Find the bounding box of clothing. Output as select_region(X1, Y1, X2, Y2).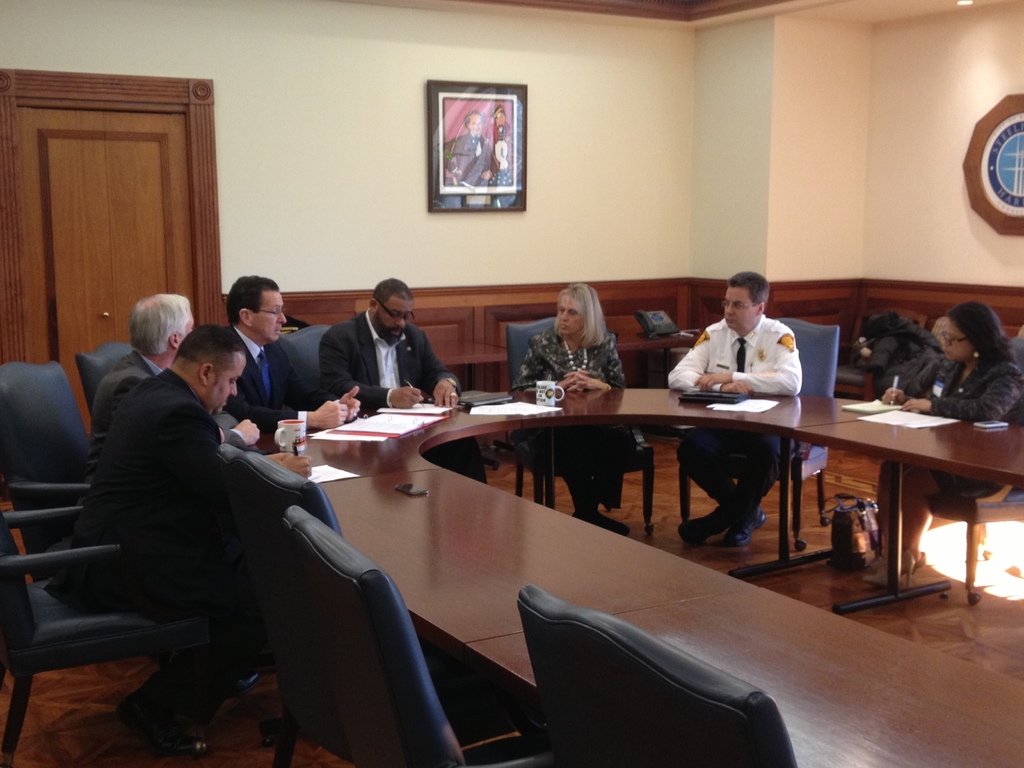
select_region(47, 371, 233, 717).
